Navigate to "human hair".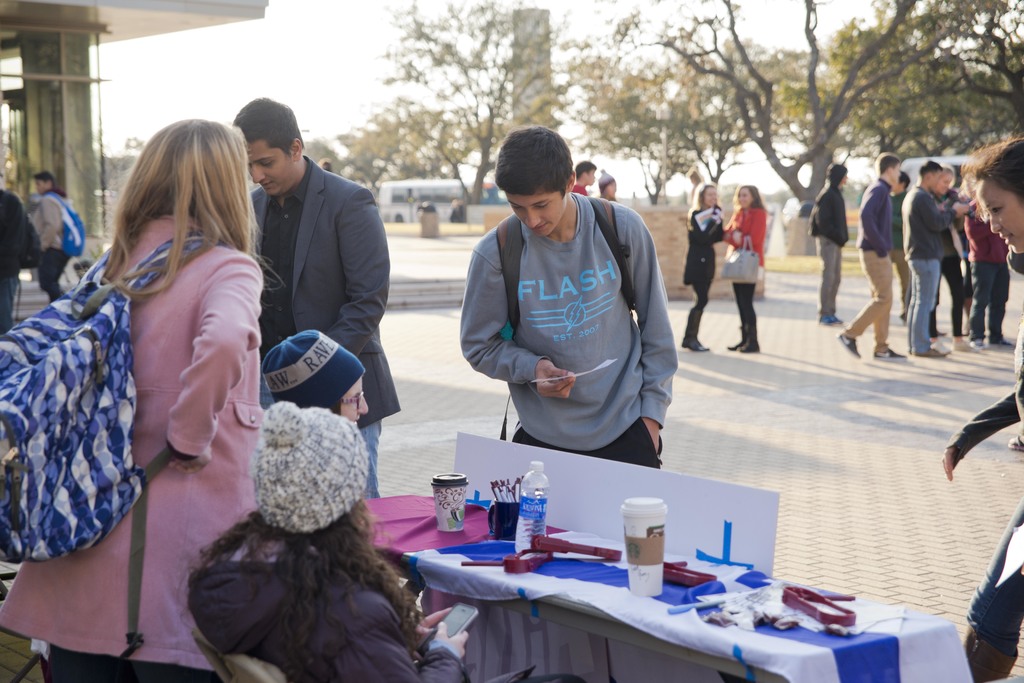
Navigation target: rect(500, 126, 591, 200).
